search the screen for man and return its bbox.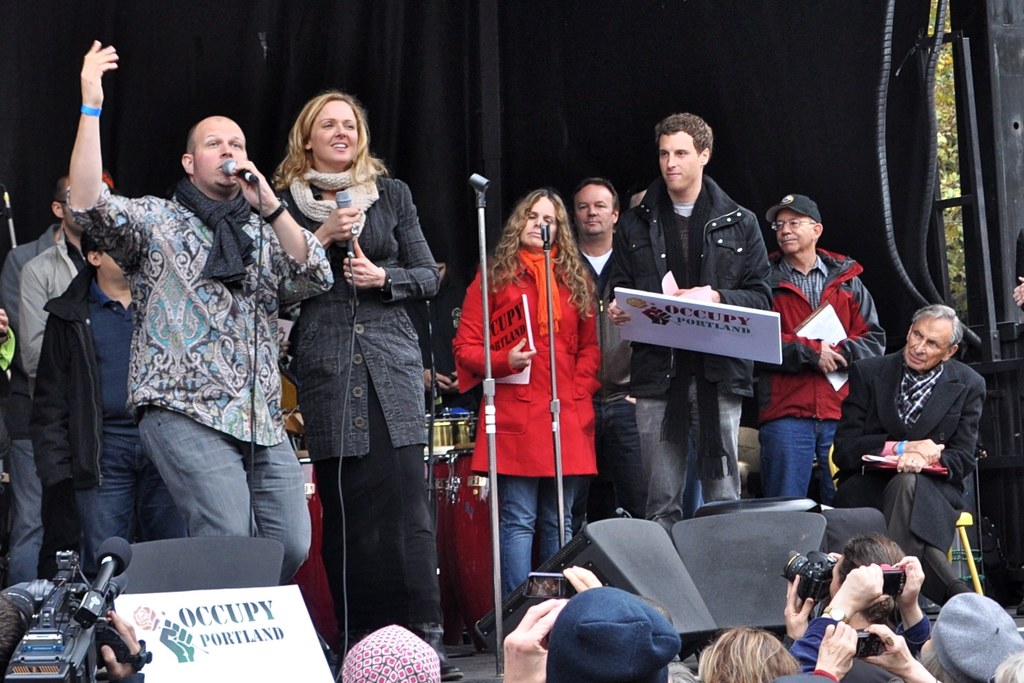
Found: Rect(757, 188, 891, 497).
